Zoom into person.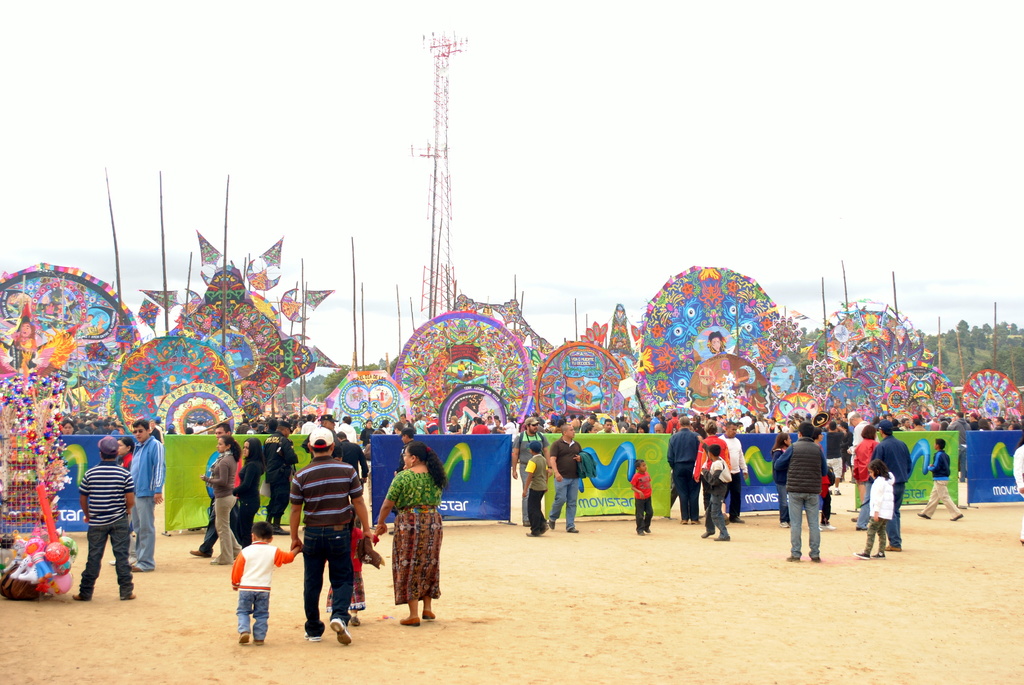
Zoom target: {"left": 259, "top": 407, "right": 297, "bottom": 536}.
